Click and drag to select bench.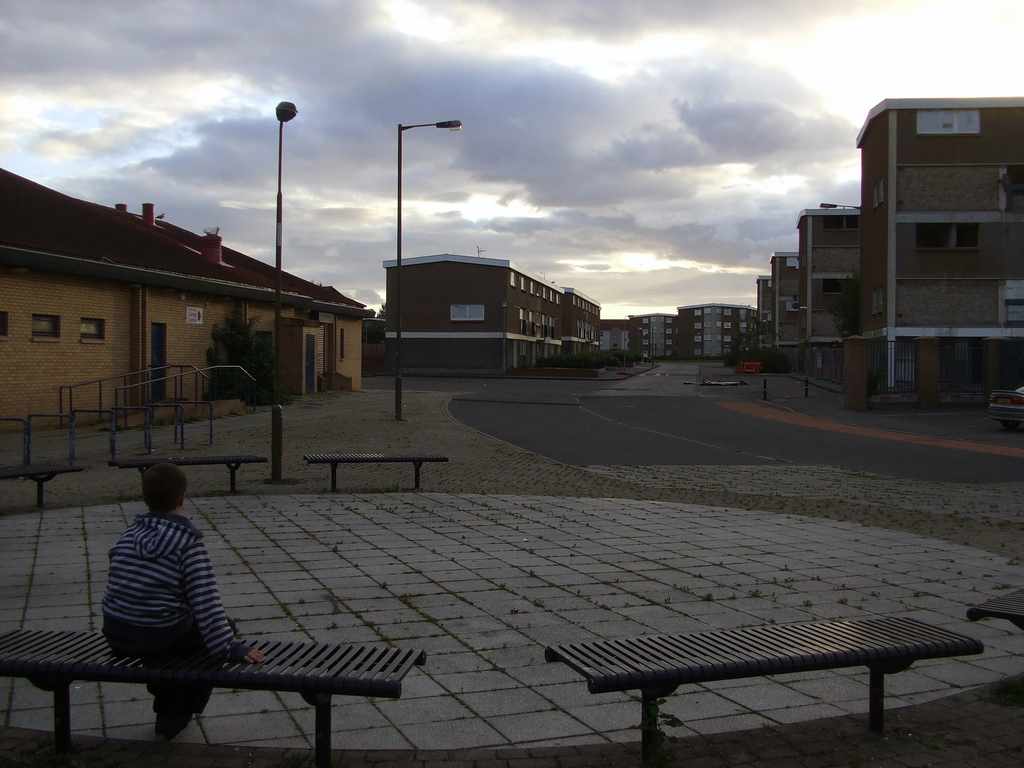
Selection: rect(303, 455, 447, 486).
